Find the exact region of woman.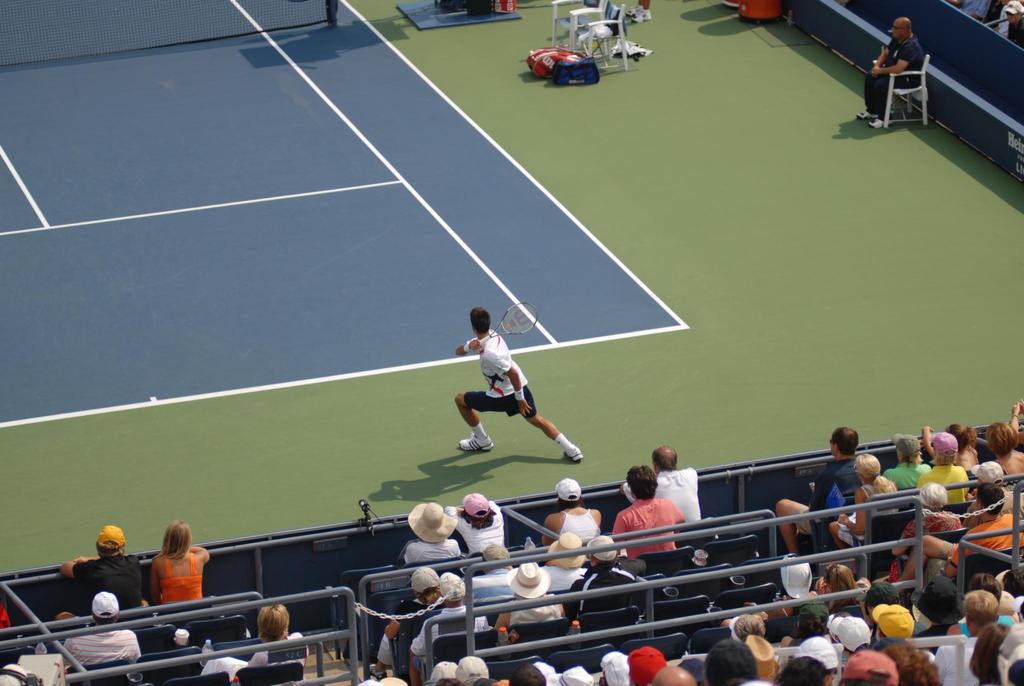
Exact region: {"left": 887, "top": 482, "right": 962, "bottom": 582}.
